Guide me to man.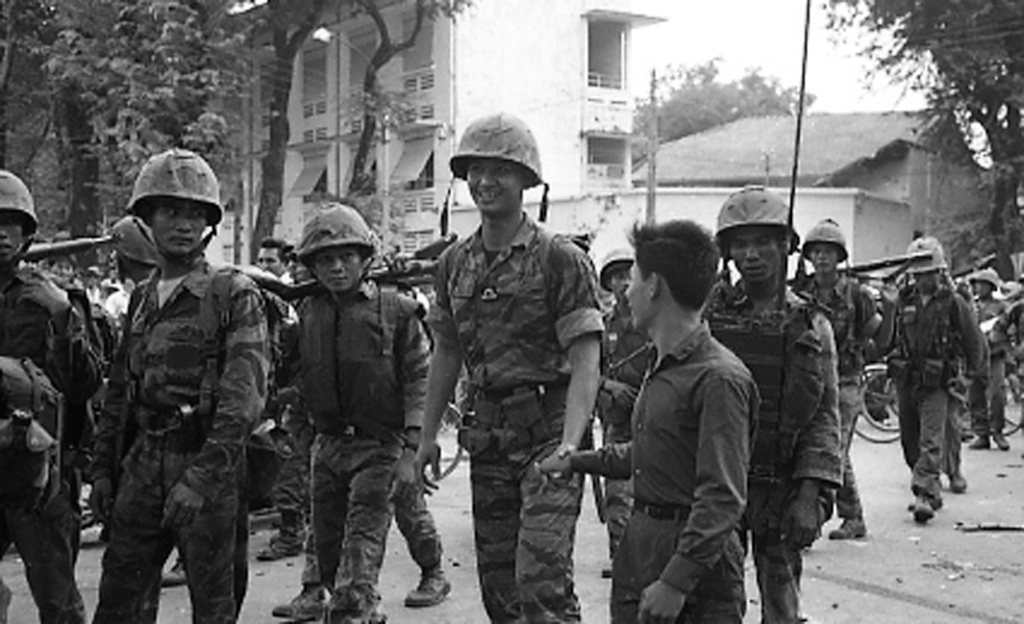
Guidance: [284,200,428,623].
